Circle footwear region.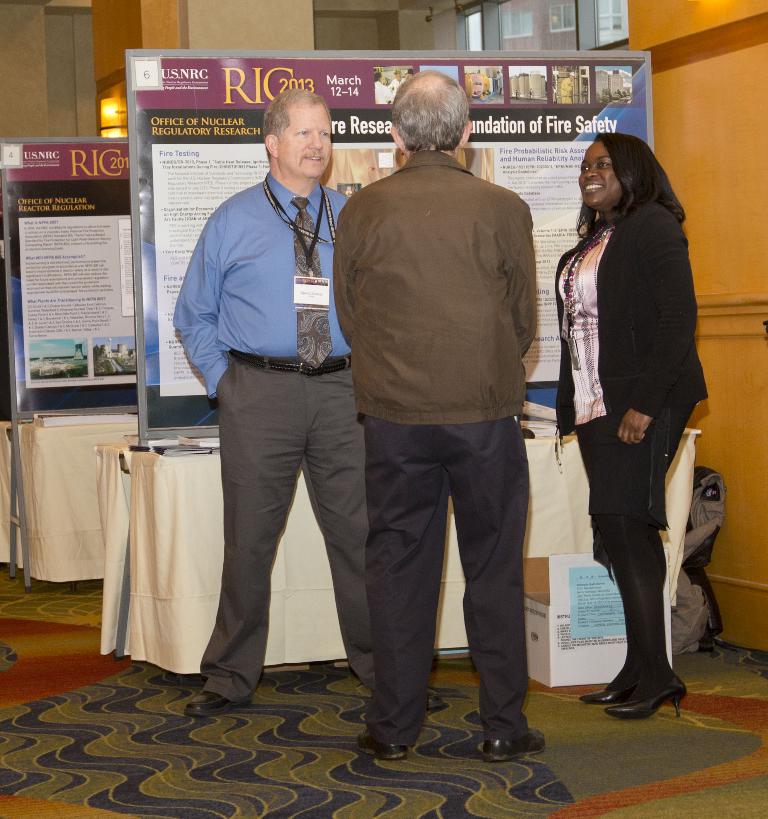
Region: Rect(608, 672, 686, 722).
